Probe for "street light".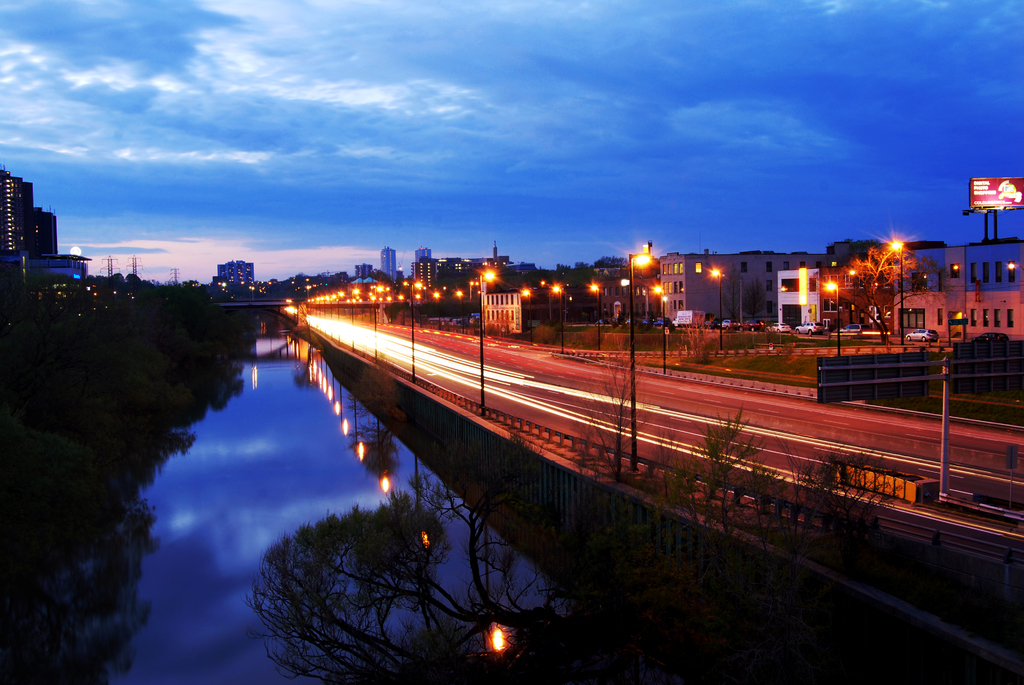
Probe result: 883,237,907,346.
